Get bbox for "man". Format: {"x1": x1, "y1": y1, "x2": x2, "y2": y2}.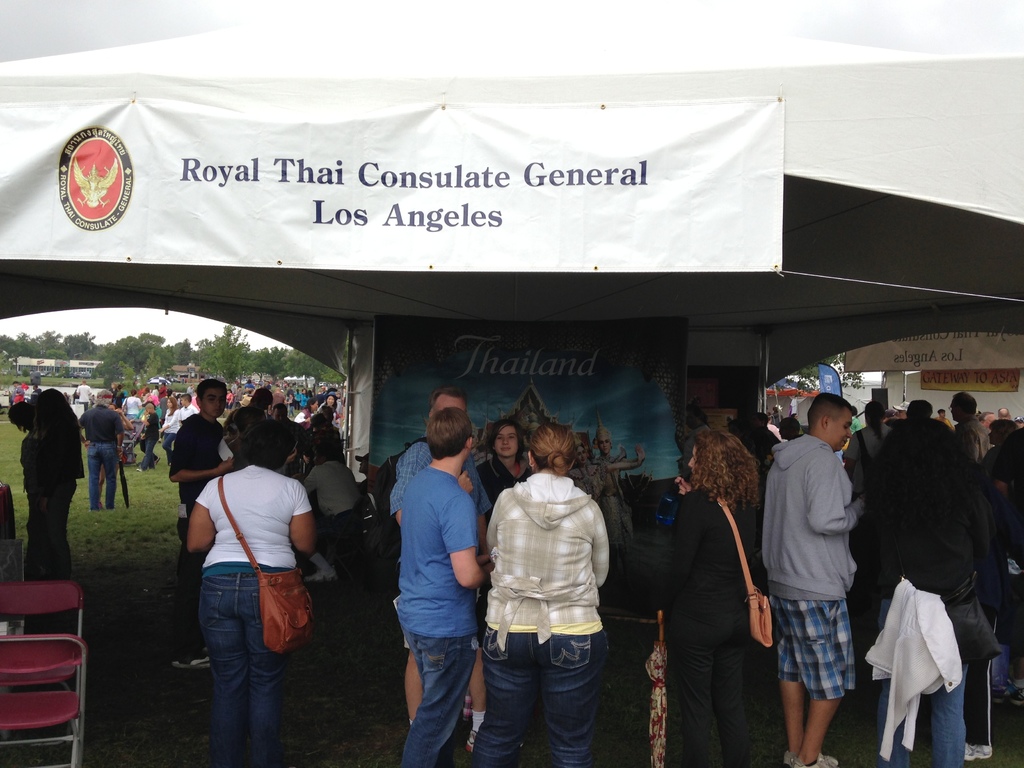
{"x1": 394, "y1": 404, "x2": 491, "y2": 767}.
